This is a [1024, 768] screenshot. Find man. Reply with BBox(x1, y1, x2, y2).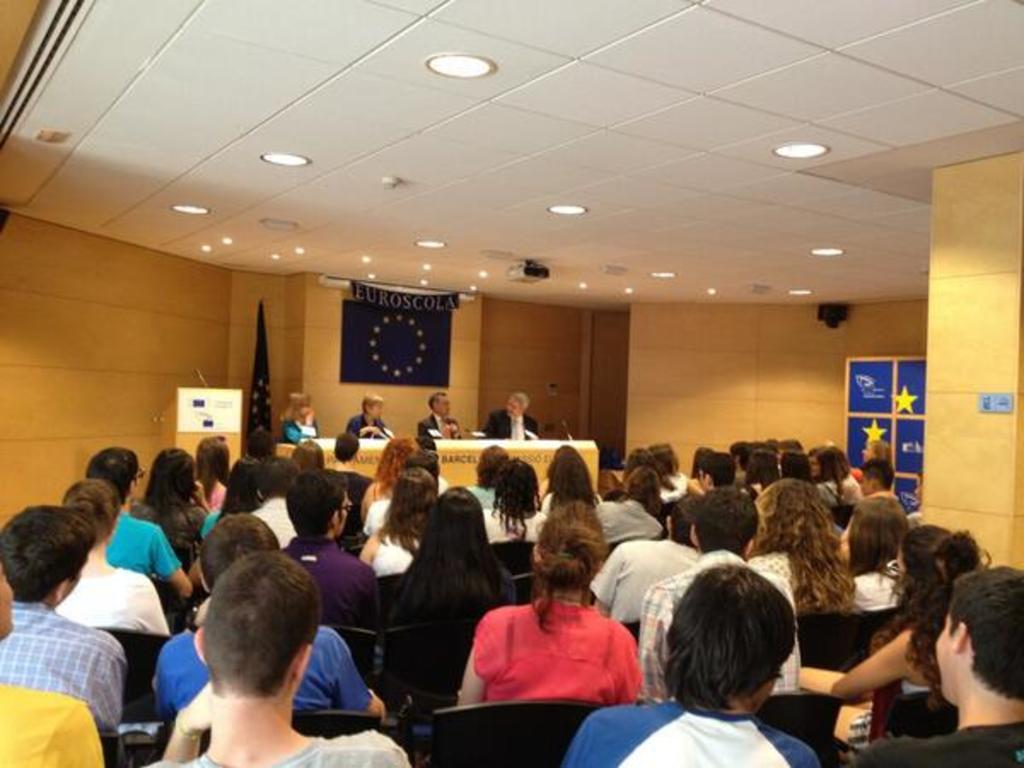
BBox(848, 579, 1023, 754).
